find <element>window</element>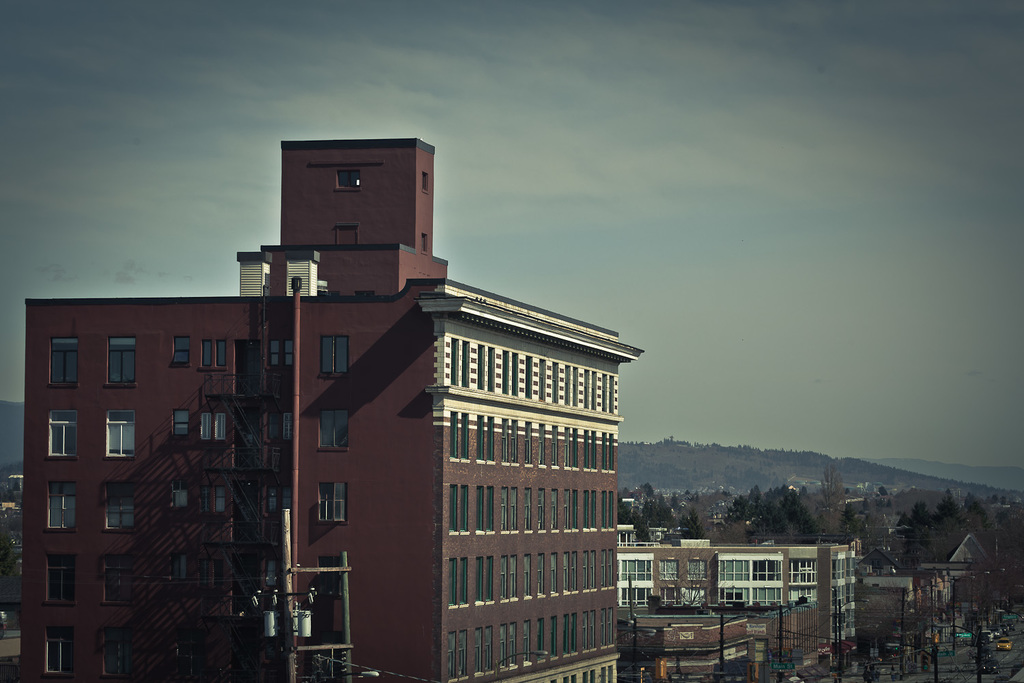
(100,627,137,675)
